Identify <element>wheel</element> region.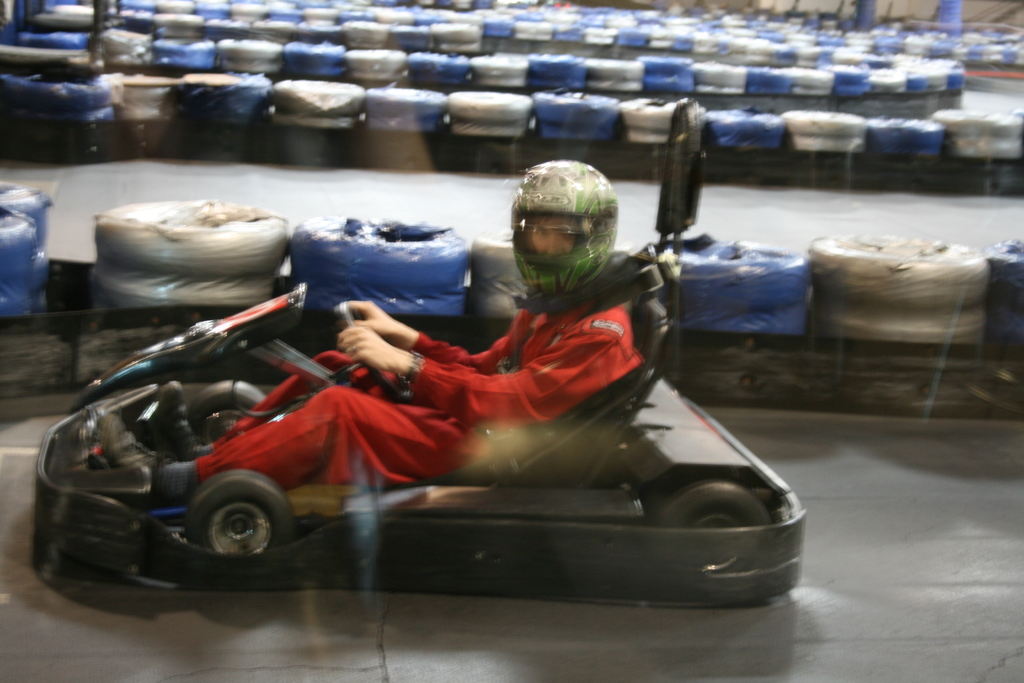
Region: (364, 117, 436, 131).
